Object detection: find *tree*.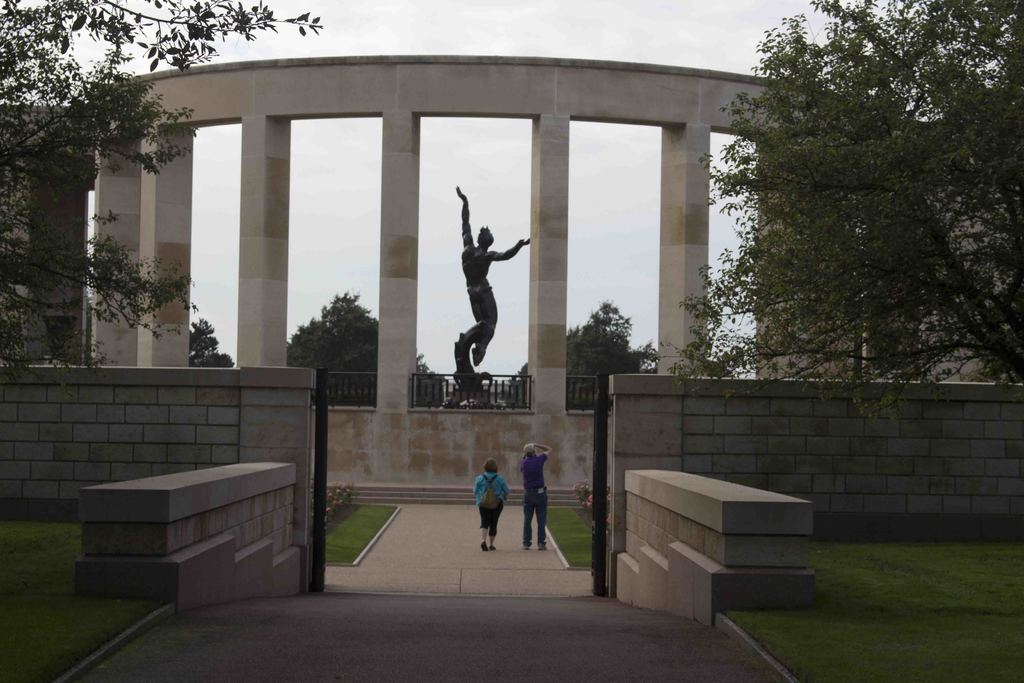
(left=286, top=287, right=435, bottom=407).
